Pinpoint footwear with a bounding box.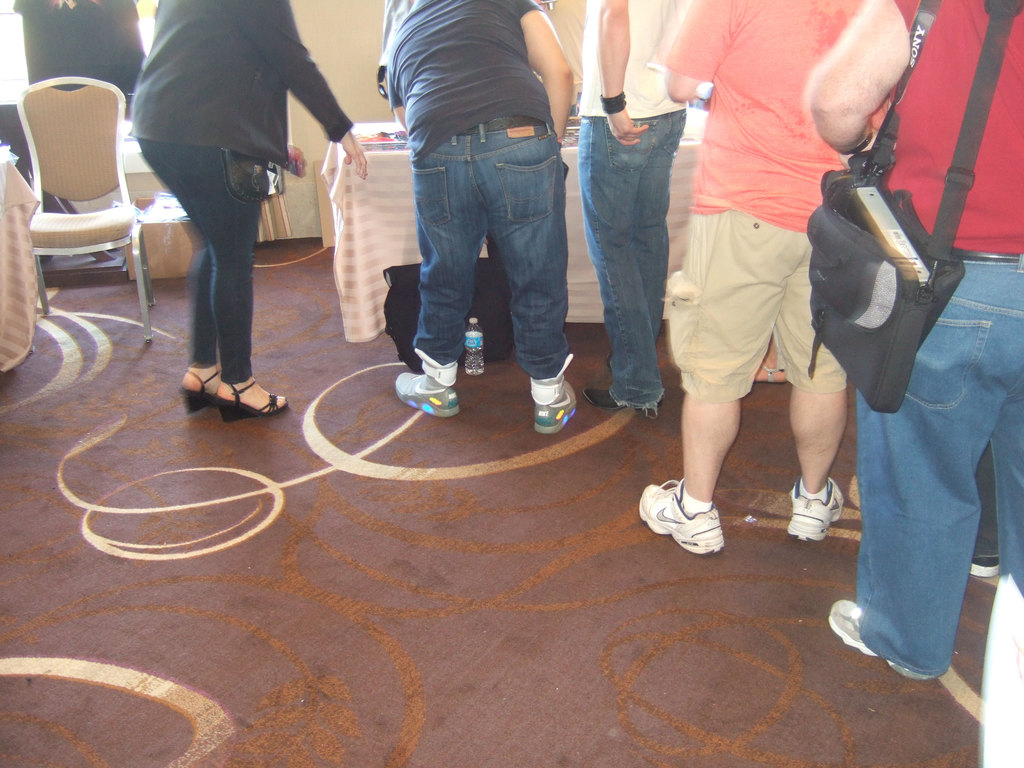
{"left": 826, "top": 599, "right": 936, "bottom": 681}.
